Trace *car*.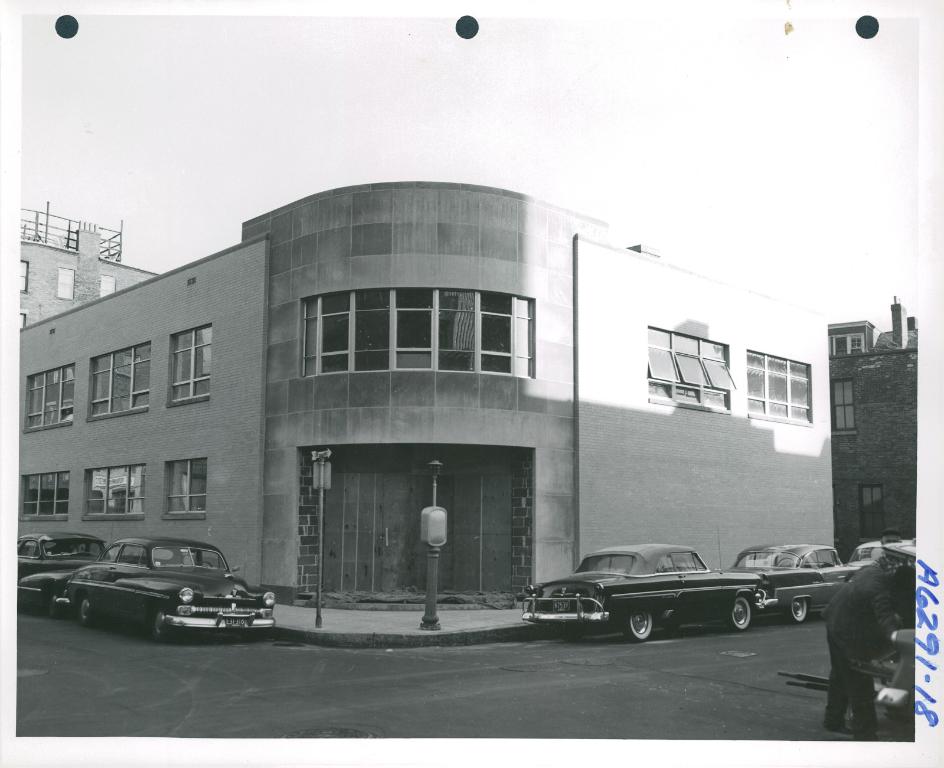
Traced to pyautogui.locateOnScreen(849, 539, 917, 573).
